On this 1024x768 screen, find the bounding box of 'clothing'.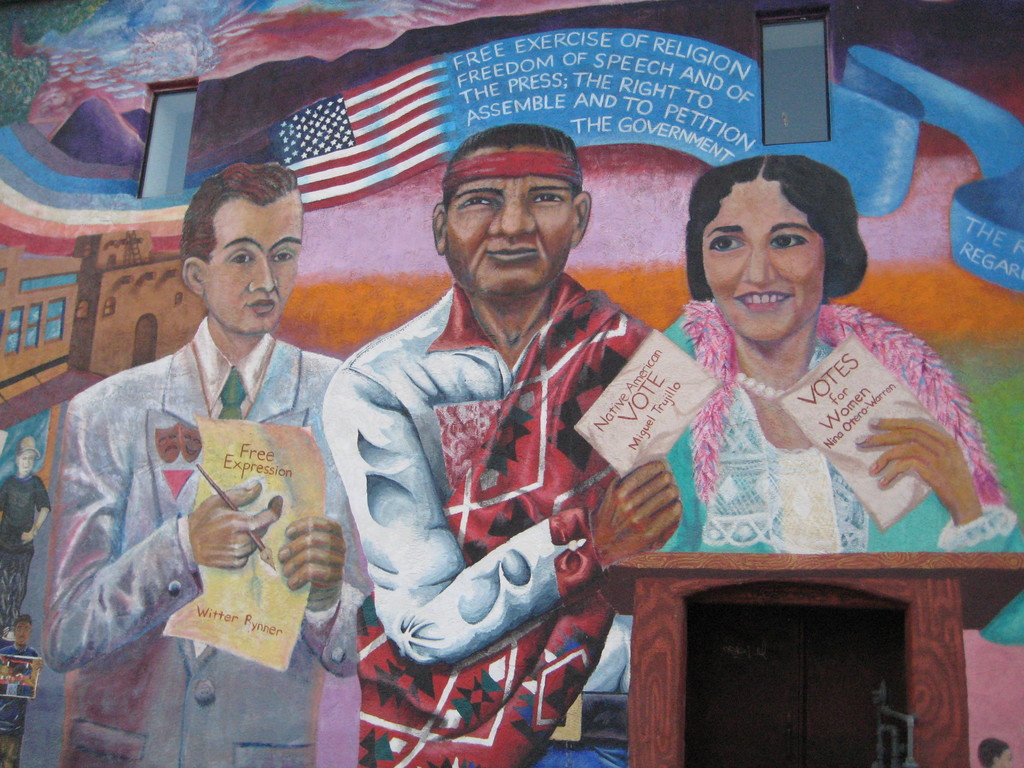
Bounding box: pyautogui.locateOnScreen(0, 642, 35, 767).
